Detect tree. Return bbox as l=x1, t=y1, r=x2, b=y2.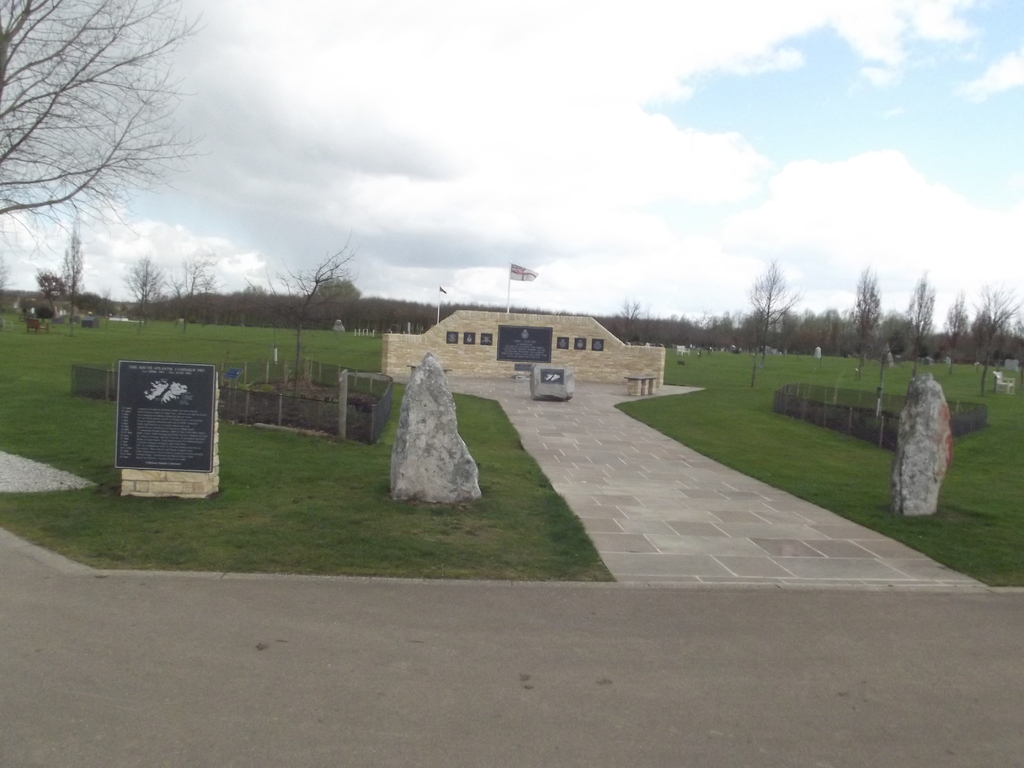
l=744, t=260, r=792, b=365.
